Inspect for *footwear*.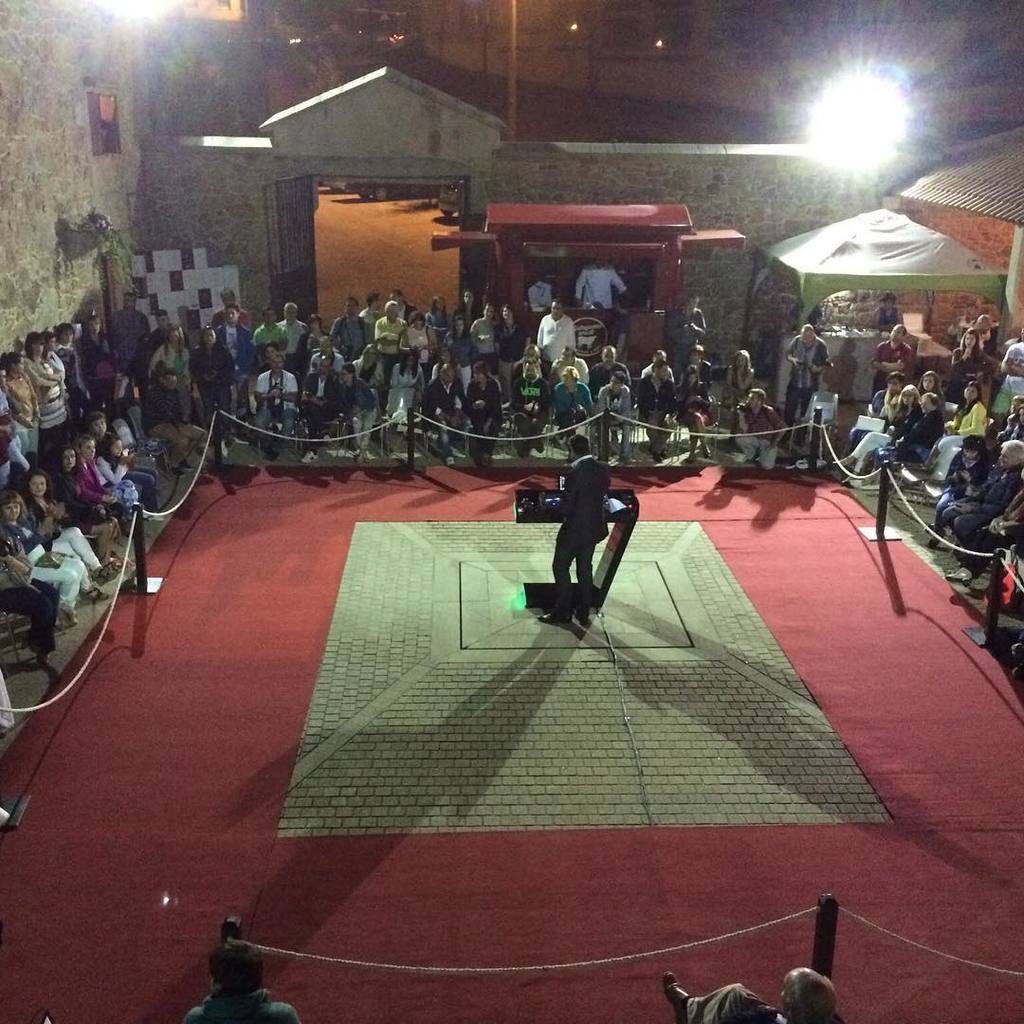
Inspection: left=572, top=603, right=593, bottom=625.
